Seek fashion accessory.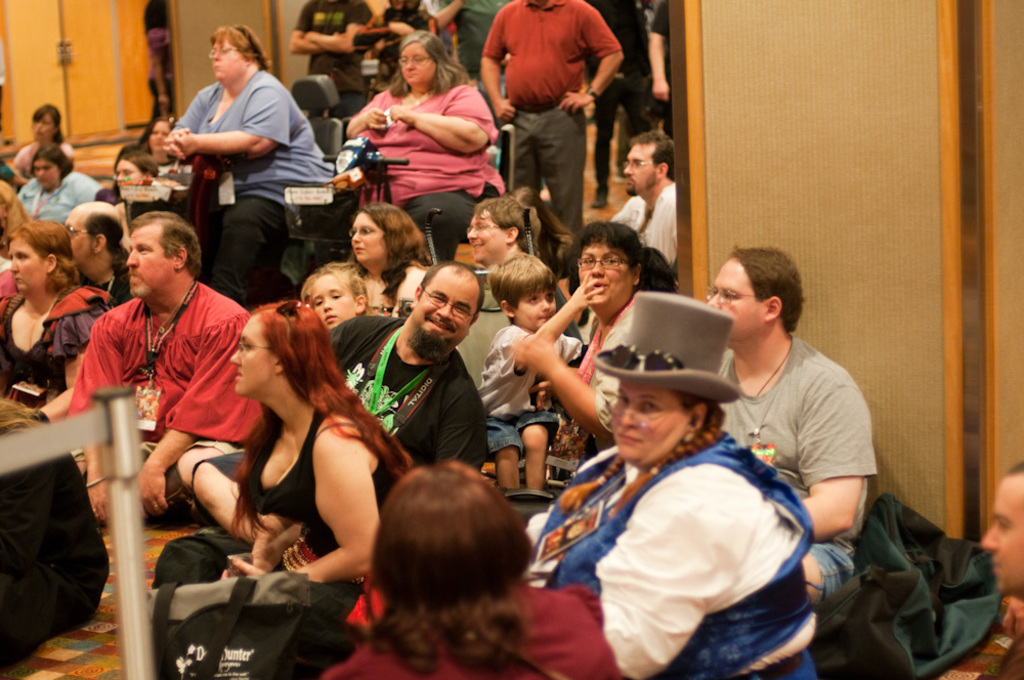
rect(593, 295, 742, 405).
